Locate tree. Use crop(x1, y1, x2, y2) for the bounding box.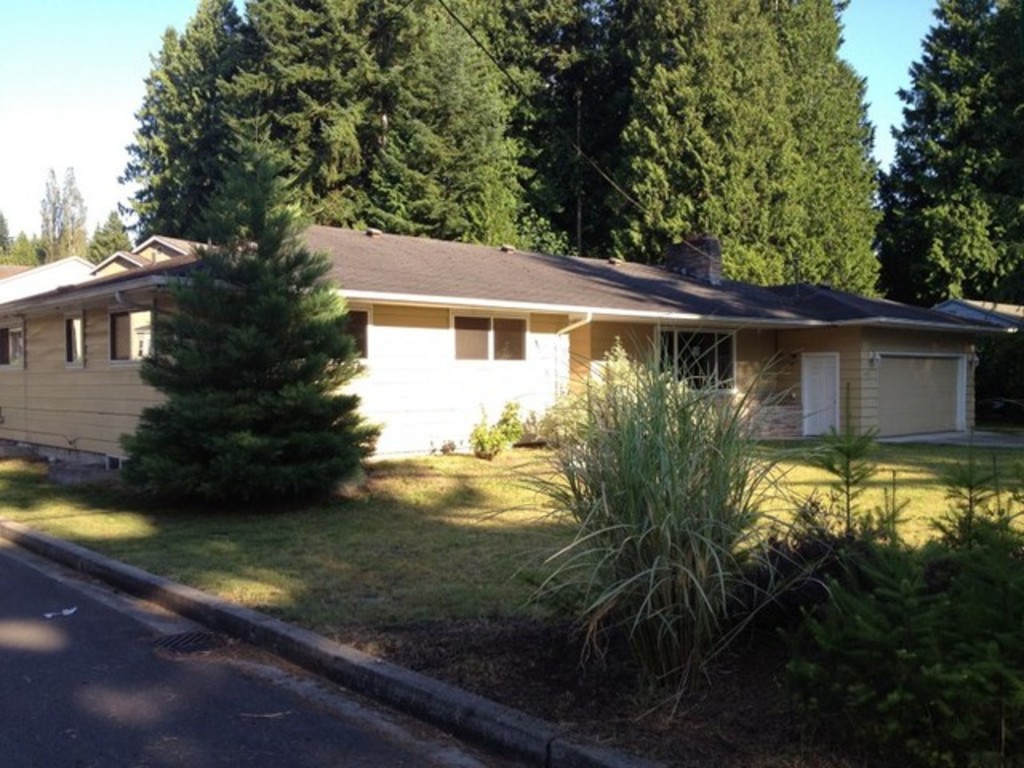
crop(891, 0, 1022, 317).
